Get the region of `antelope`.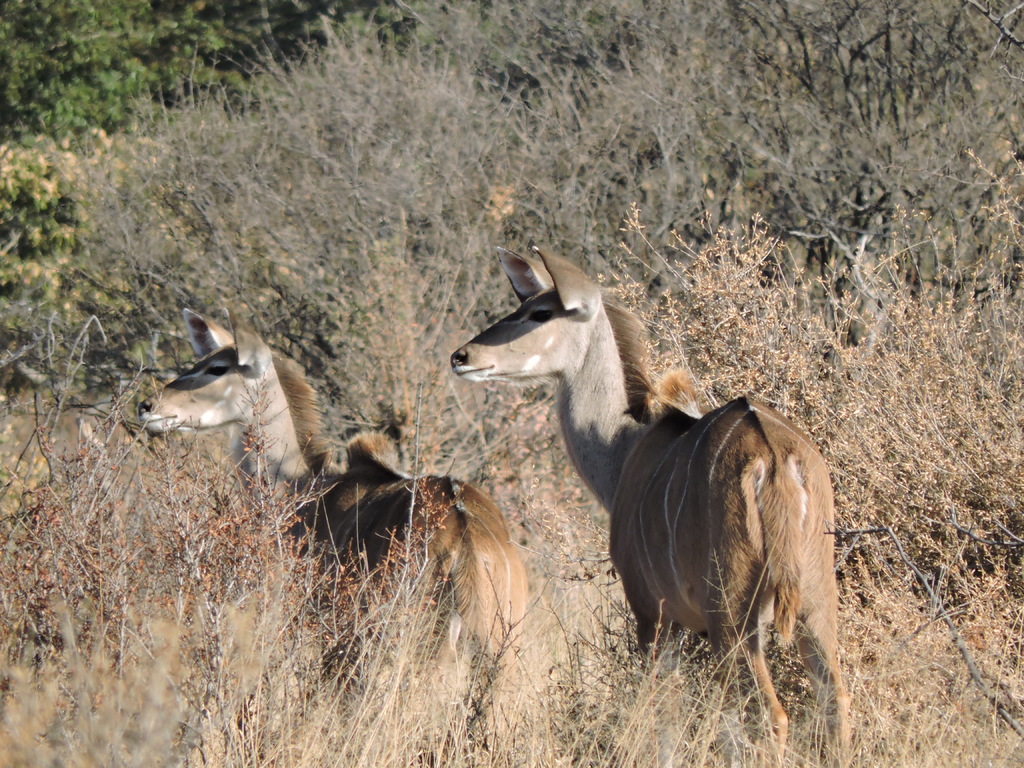
bbox=(135, 312, 525, 767).
